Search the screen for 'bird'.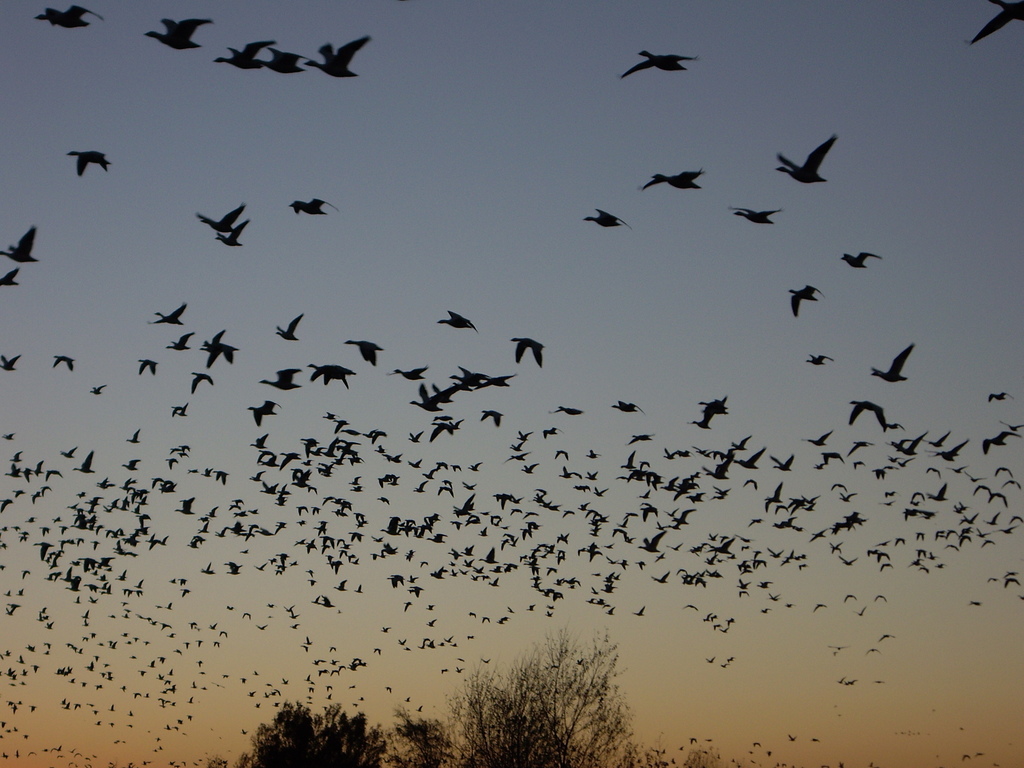
Found at l=550, t=407, r=583, b=415.
